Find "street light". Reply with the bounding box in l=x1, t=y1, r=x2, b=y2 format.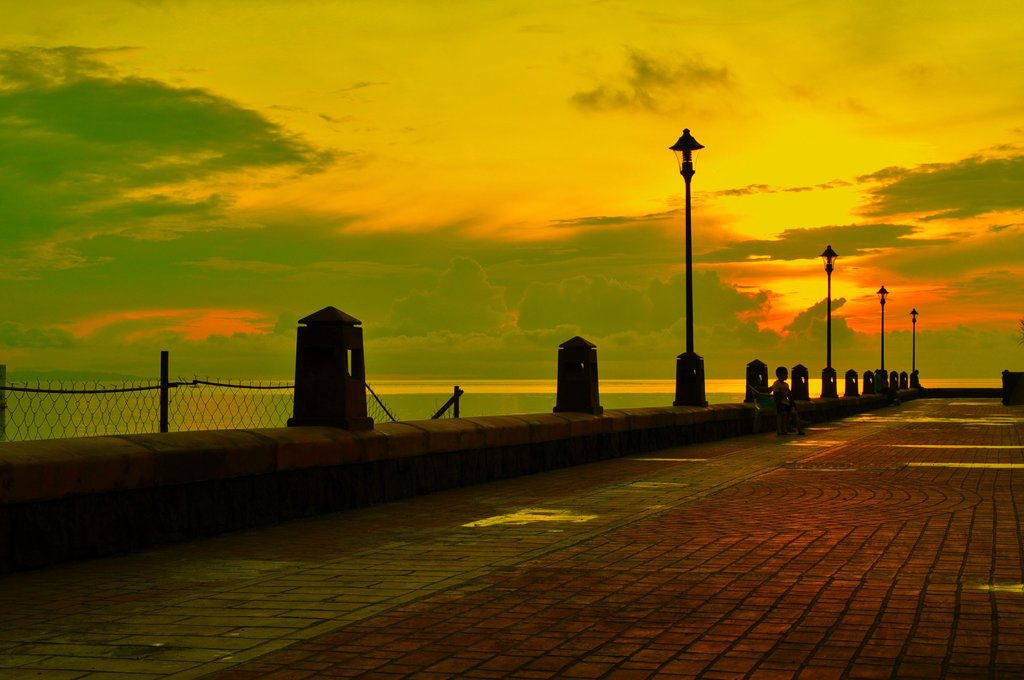
l=815, t=242, r=840, b=401.
